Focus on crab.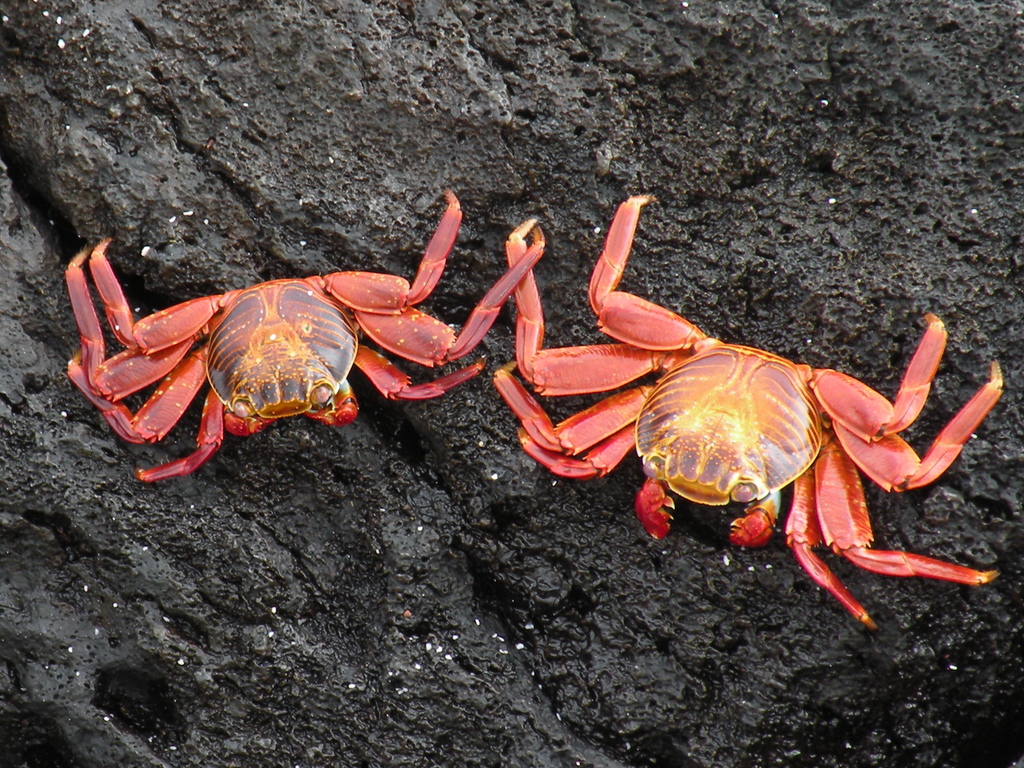
Focused at x1=497 y1=188 x2=1008 y2=634.
